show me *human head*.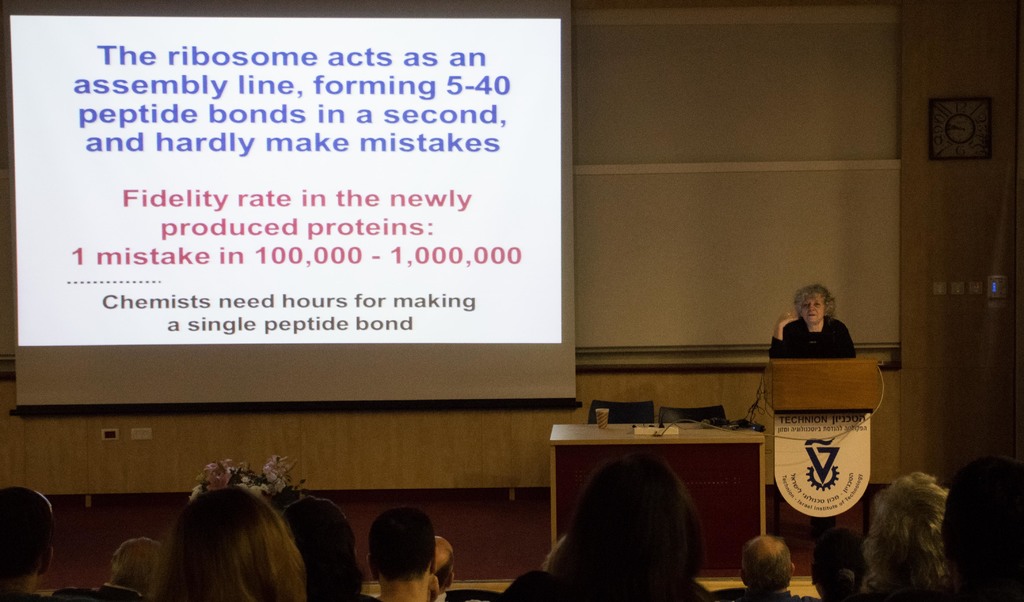
*human head* is here: locate(795, 282, 831, 326).
